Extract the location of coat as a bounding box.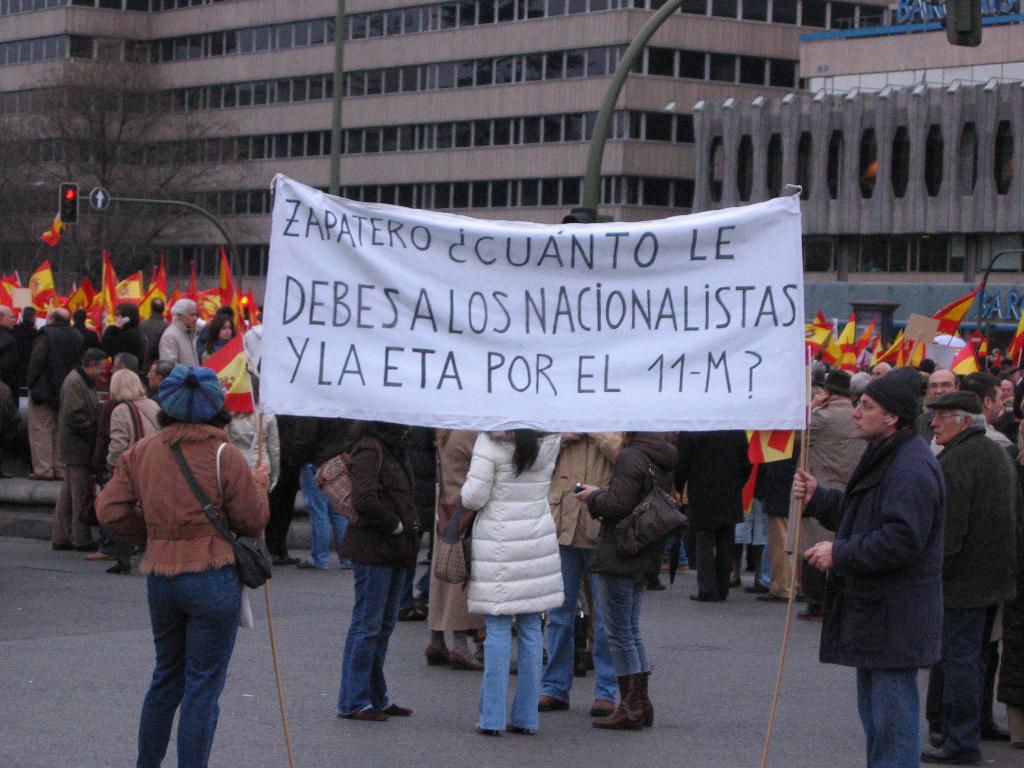
bbox(927, 417, 1023, 613).
